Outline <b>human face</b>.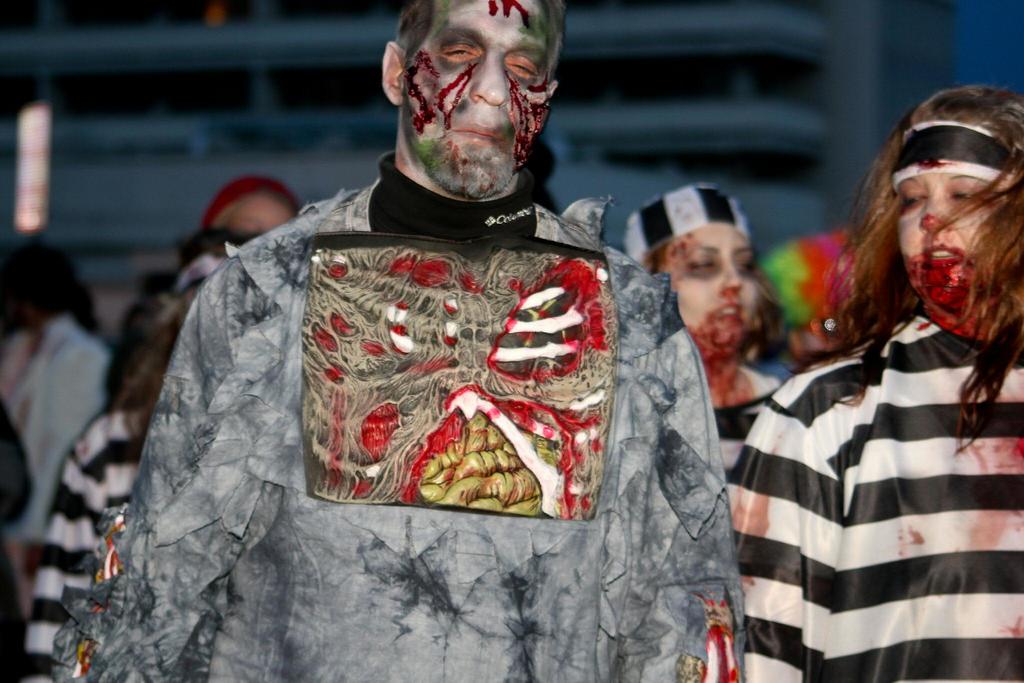
Outline: bbox=[644, 224, 764, 349].
